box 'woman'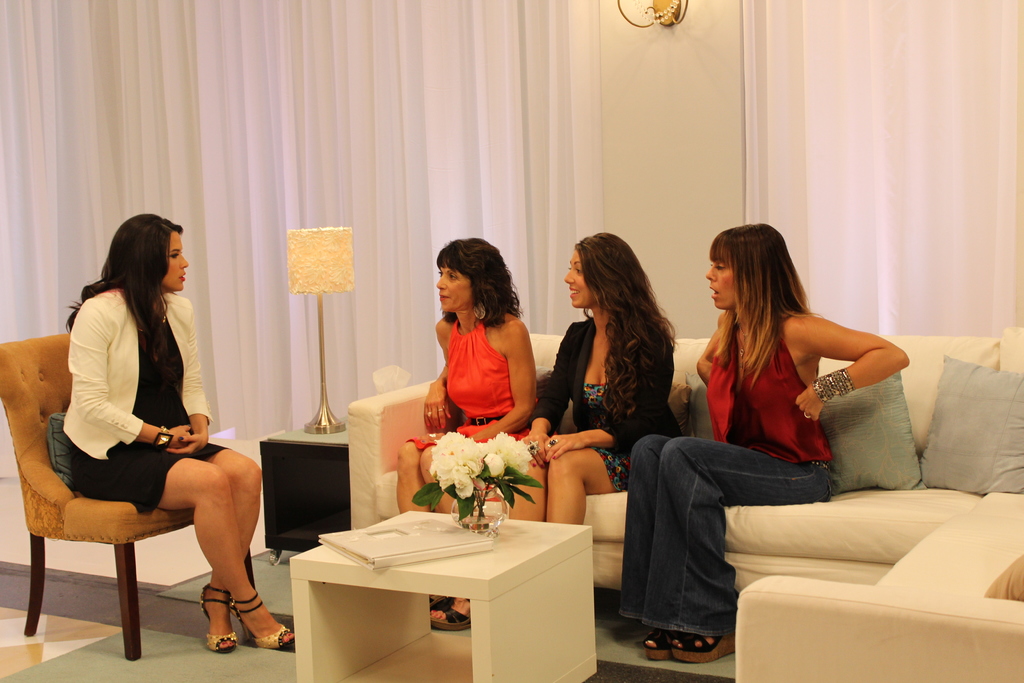
rect(392, 238, 539, 602)
